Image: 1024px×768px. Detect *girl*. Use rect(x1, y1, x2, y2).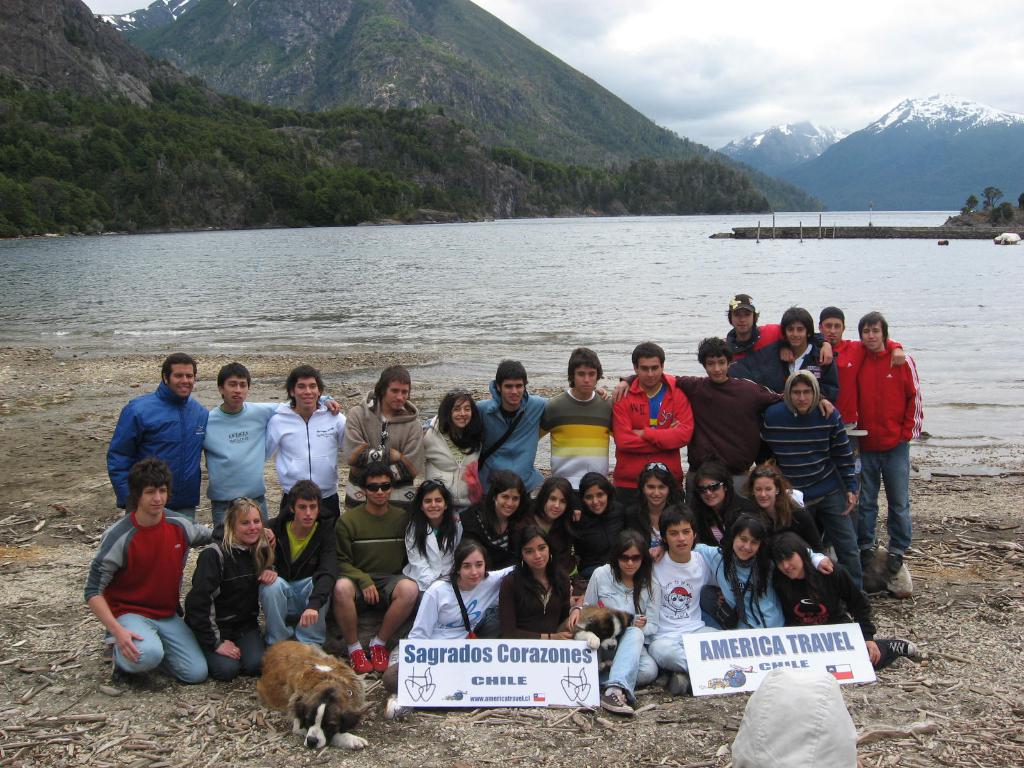
rect(689, 457, 745, 527).
